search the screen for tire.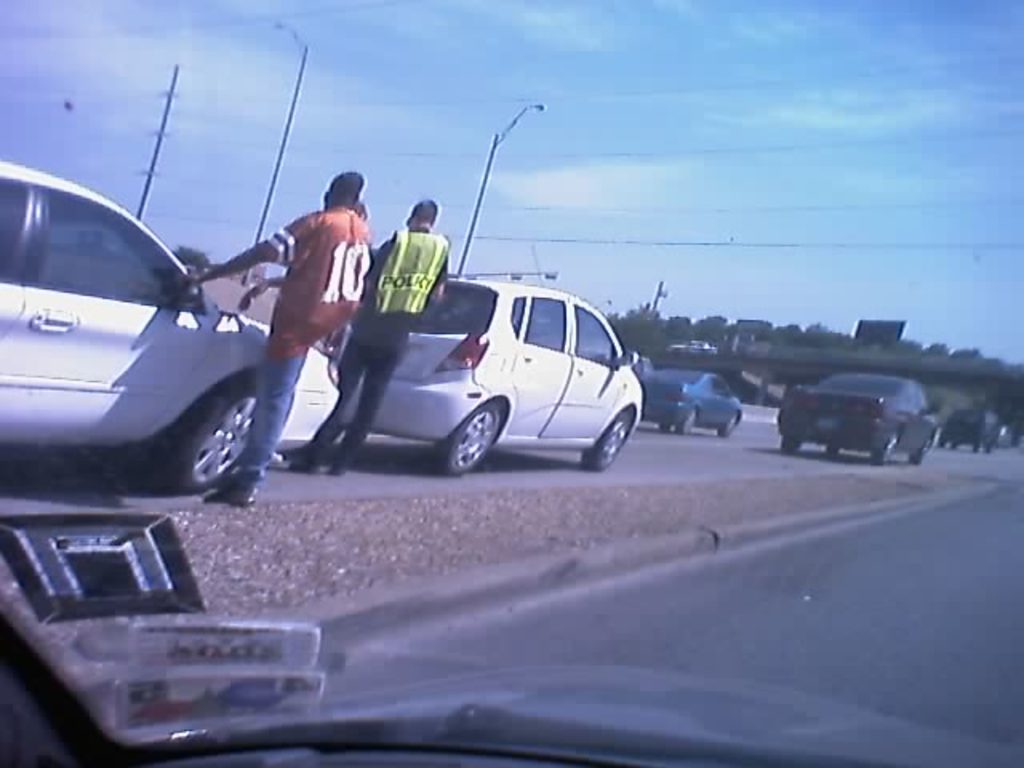
Found at Rect(670, 403, 701, 437).
